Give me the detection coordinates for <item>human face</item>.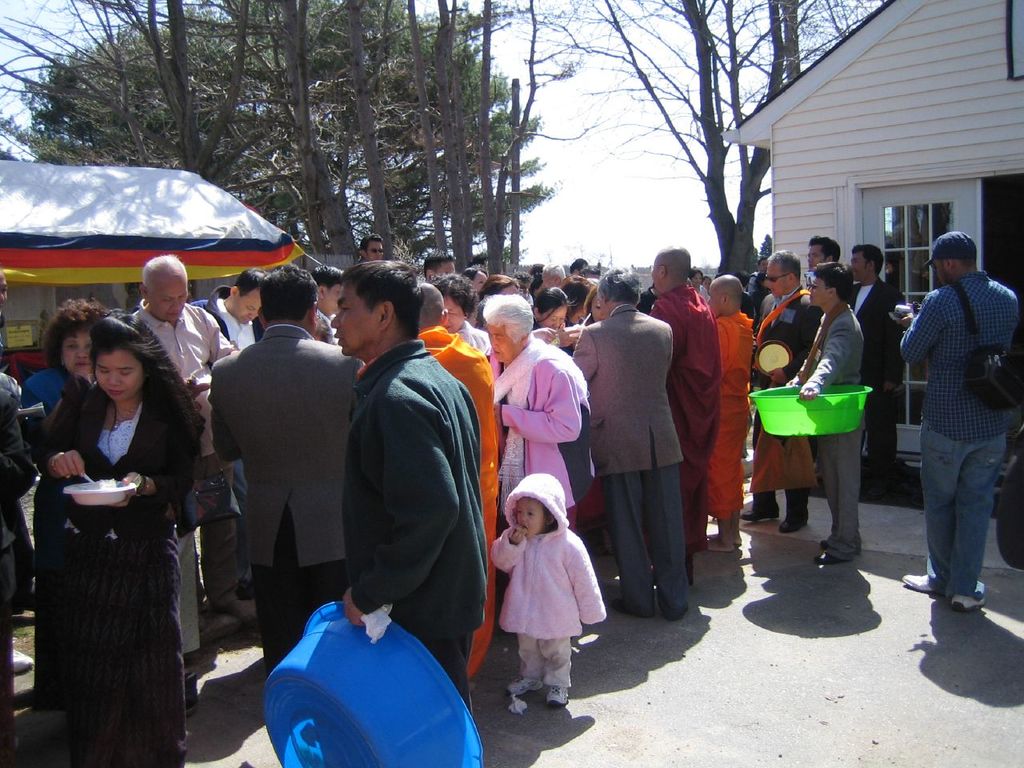
[x1=693, y1=270, x2=702, y2=286].
